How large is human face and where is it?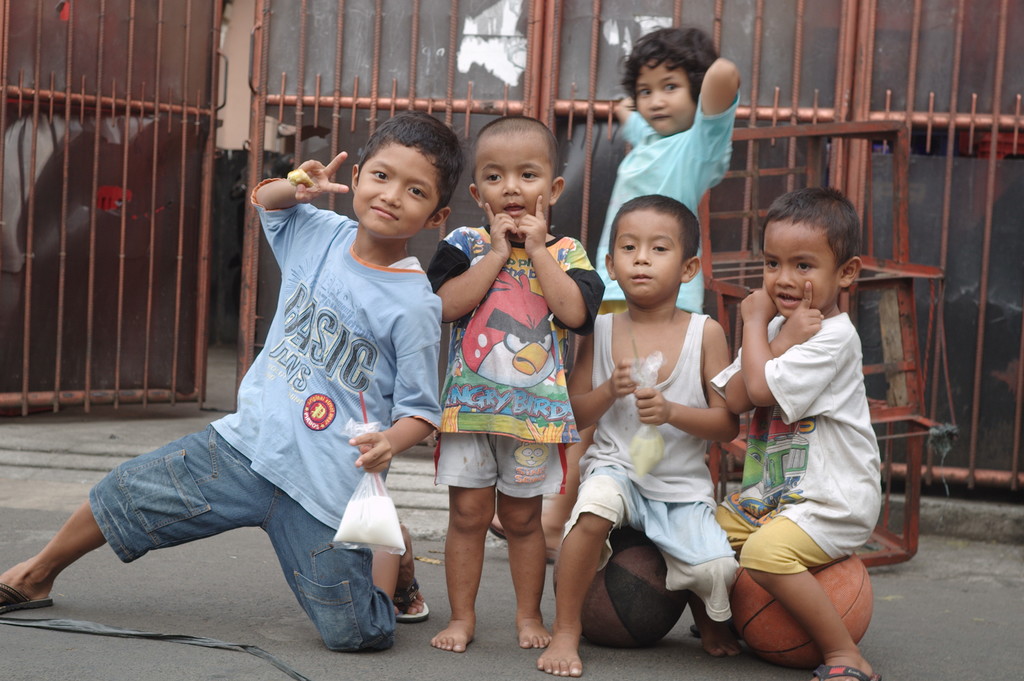
Bounding box: (x1=474, y1=134, x2=548, y2=220).
